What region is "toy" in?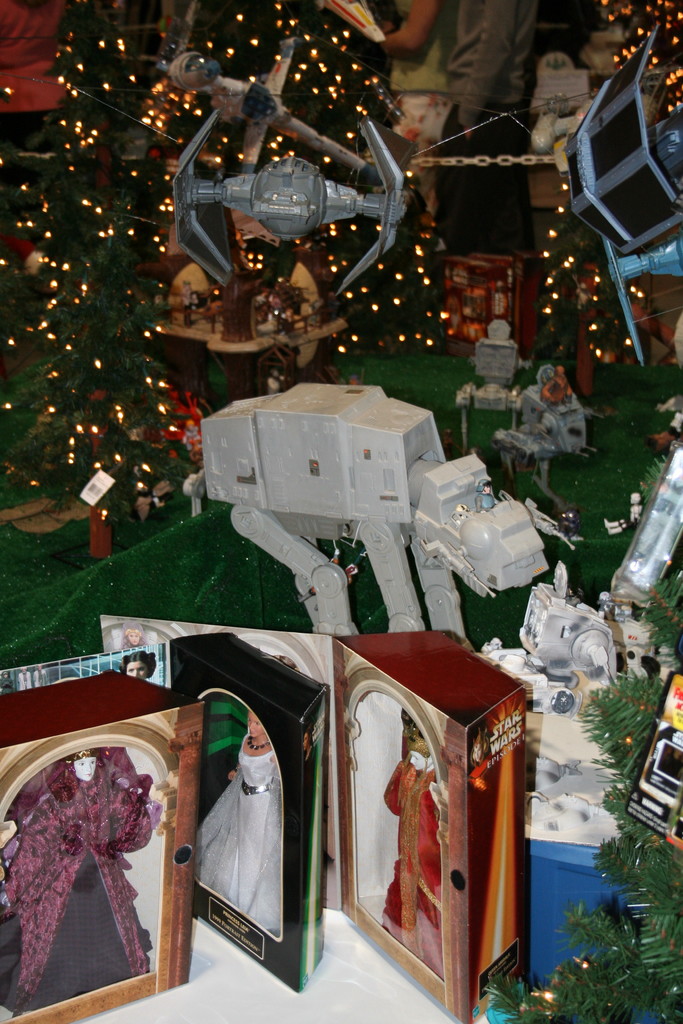
left=197, top=712, right=283, bottom=936.
